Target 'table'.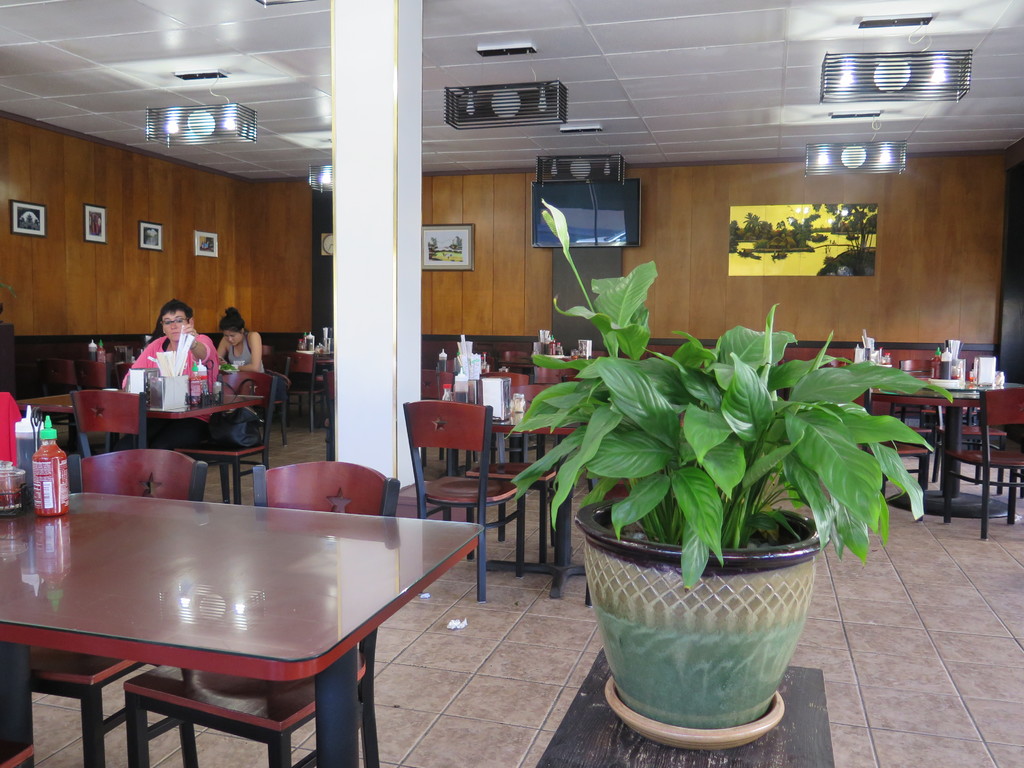
Target region: locate(29, 486, 481, 762).
